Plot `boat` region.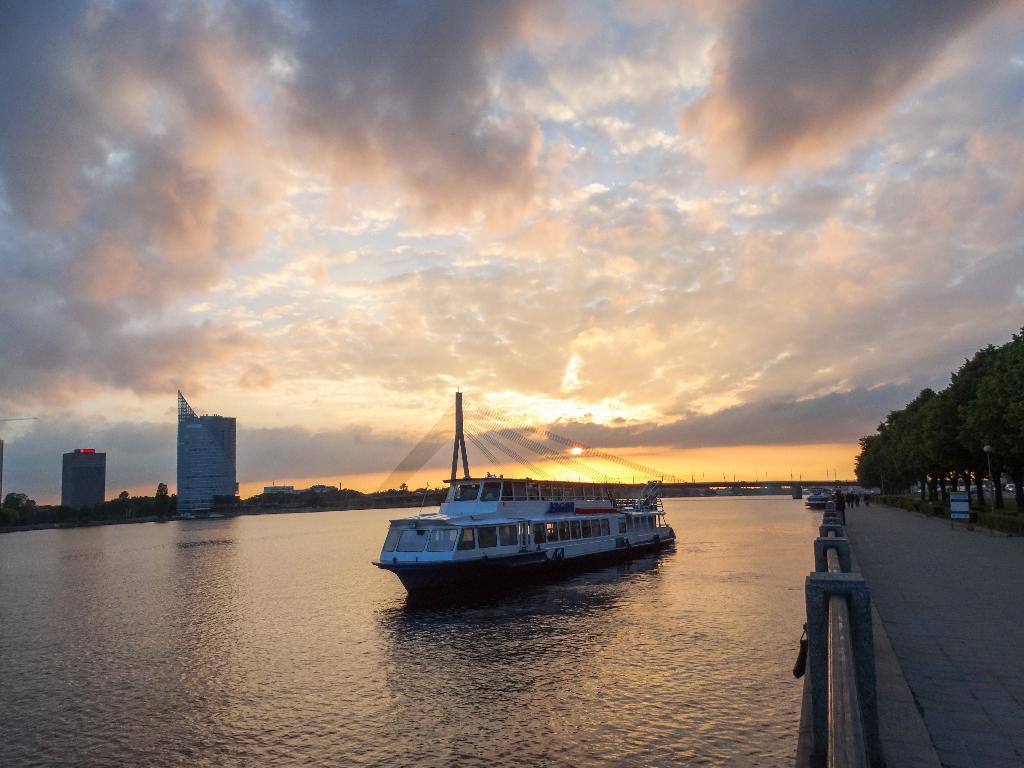
Plotted at l=806, t=487, r=826, b=511.
